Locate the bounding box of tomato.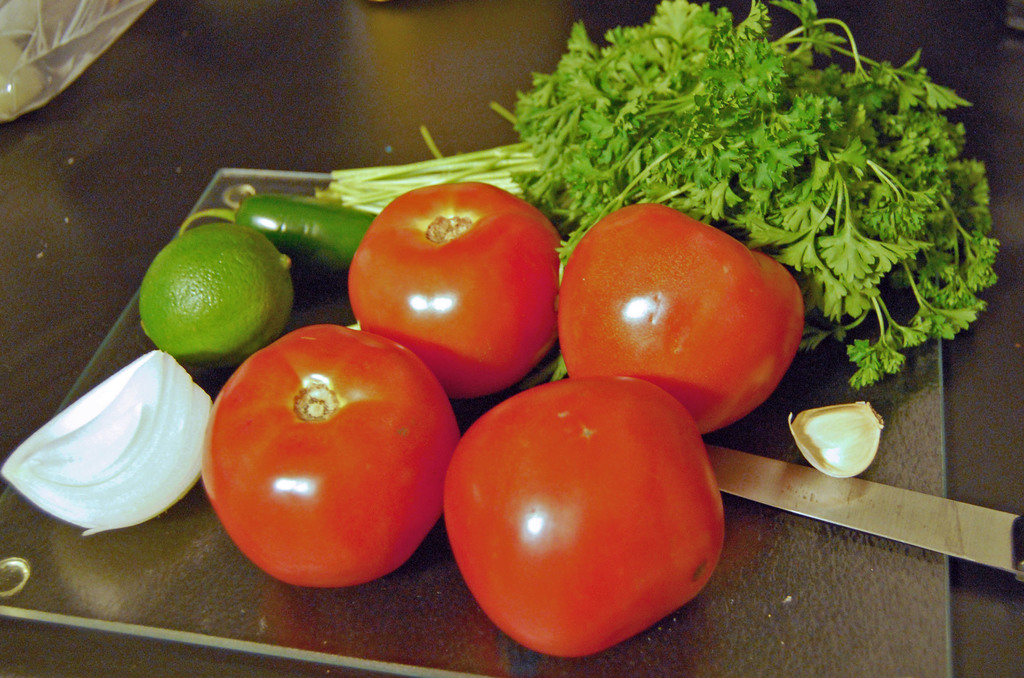
Bounding box: (442,374,726,659).
